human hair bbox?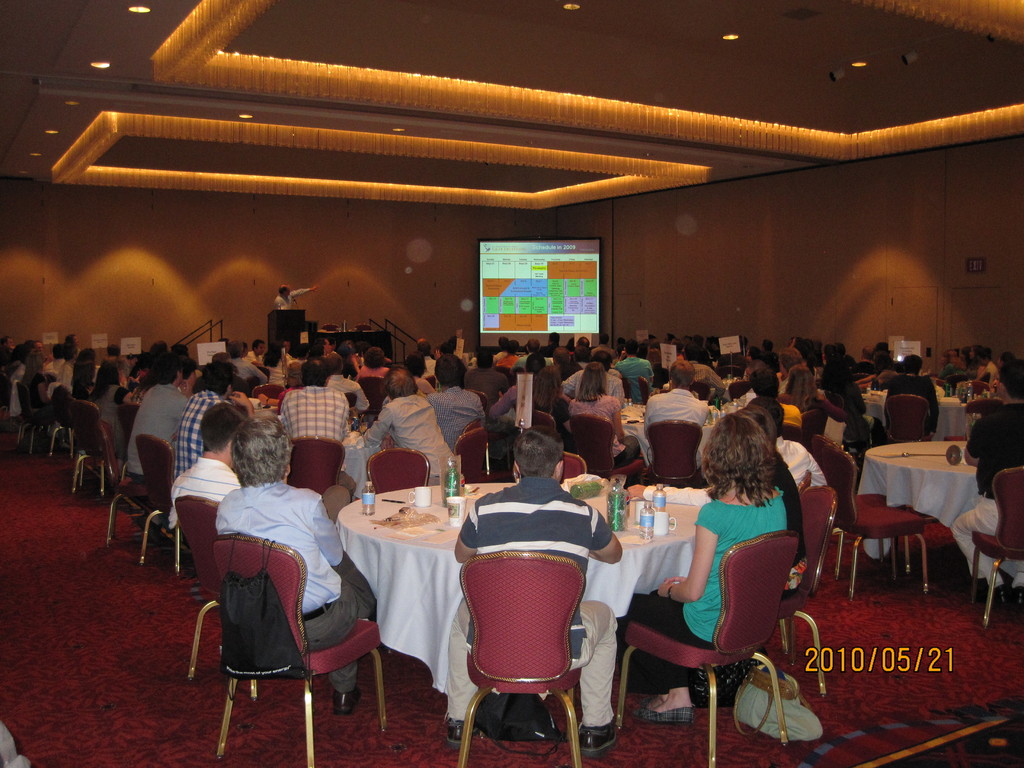
Rect(10, 344, 22, 367)
